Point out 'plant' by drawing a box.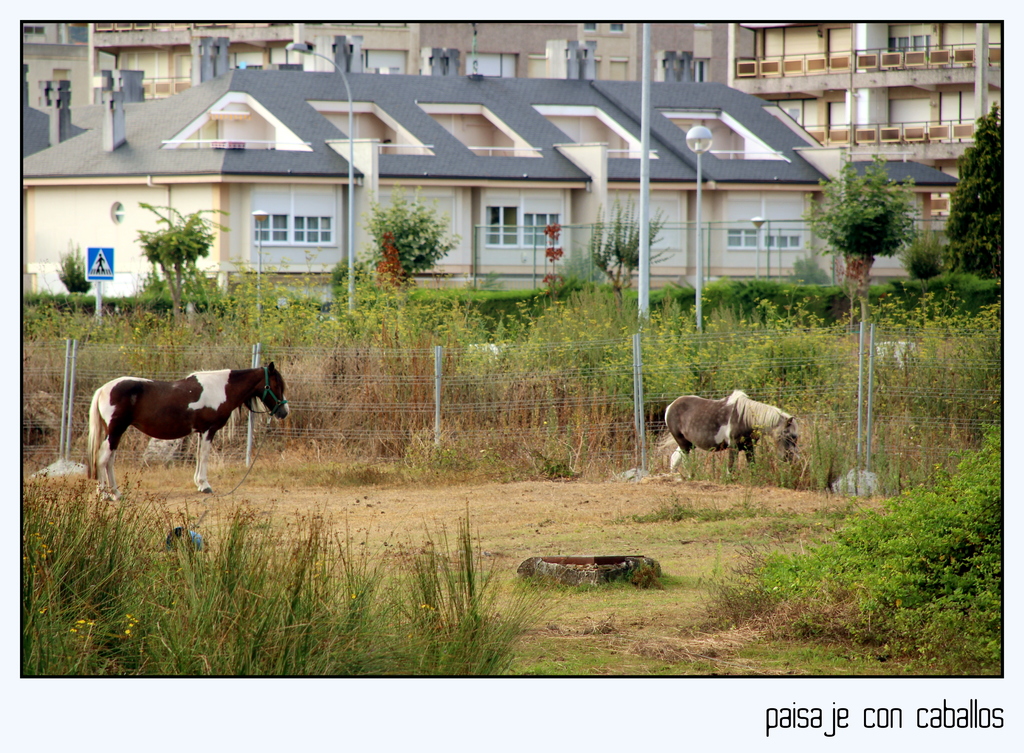
pyautogui.locateOnScreen(809, 143, 939, 308).
